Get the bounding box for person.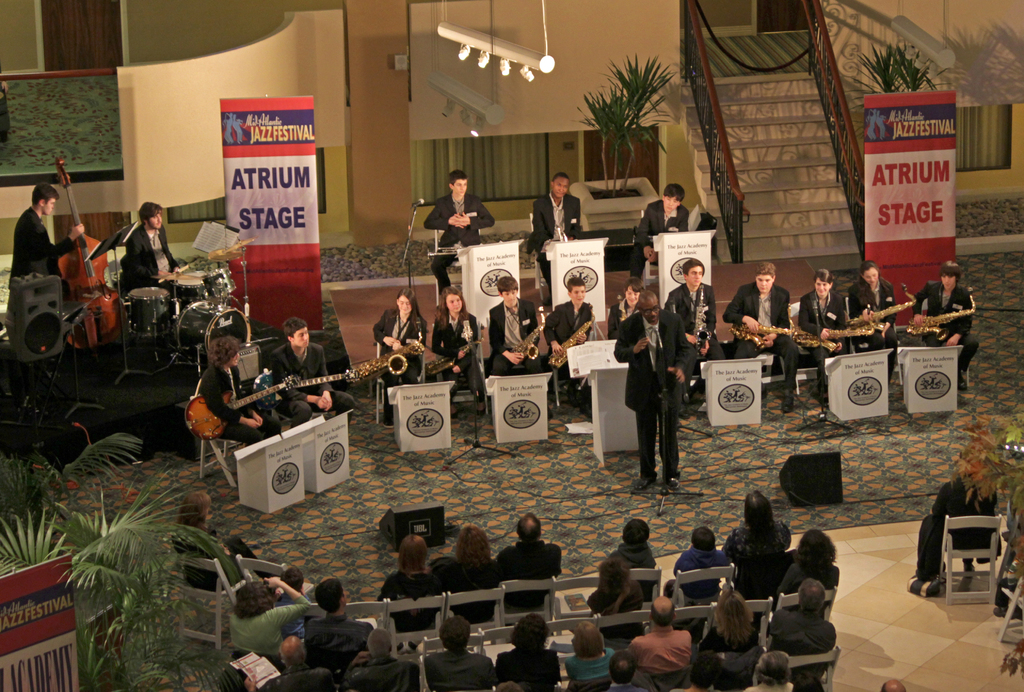
(x1=609, y1=279, x2=643, y2=338).
